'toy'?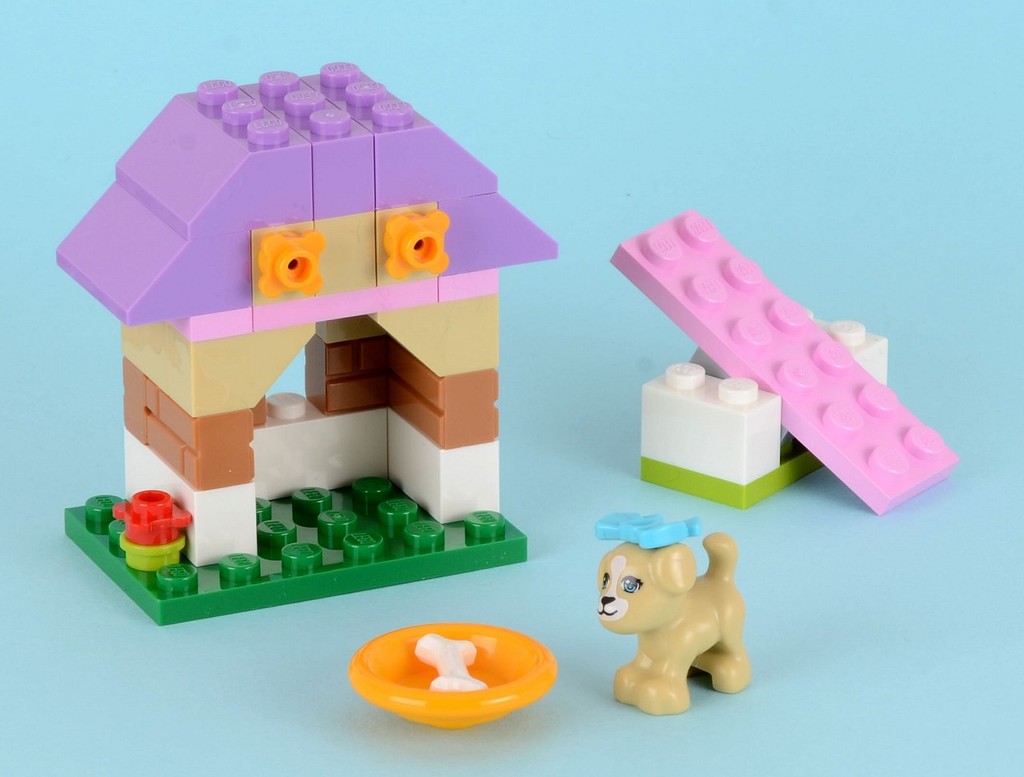
<region>591, 509, 755, 716</region>
